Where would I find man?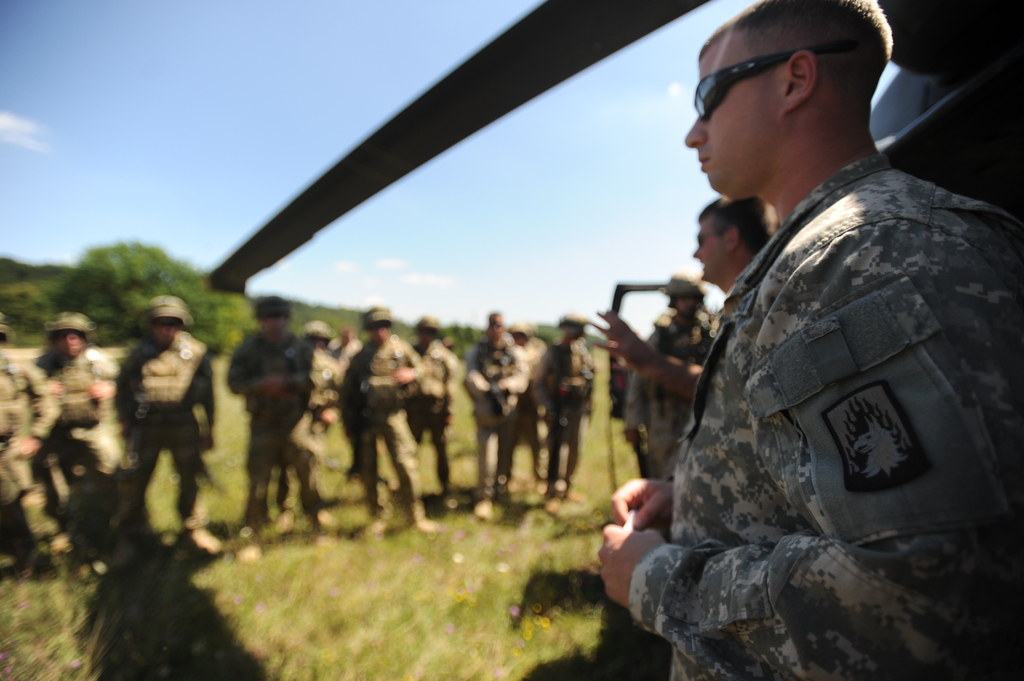
At [691, 188, 780, 305].
